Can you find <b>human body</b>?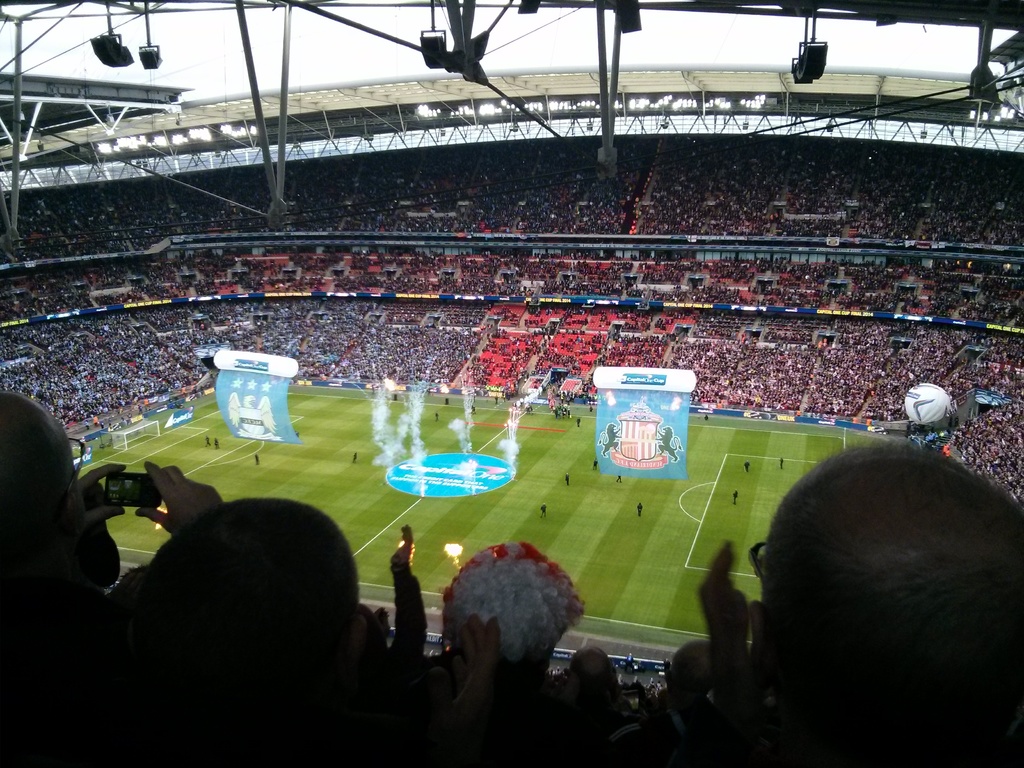
Yes, bounding box: x1=636 y1=505 x2=641 y2=515.
